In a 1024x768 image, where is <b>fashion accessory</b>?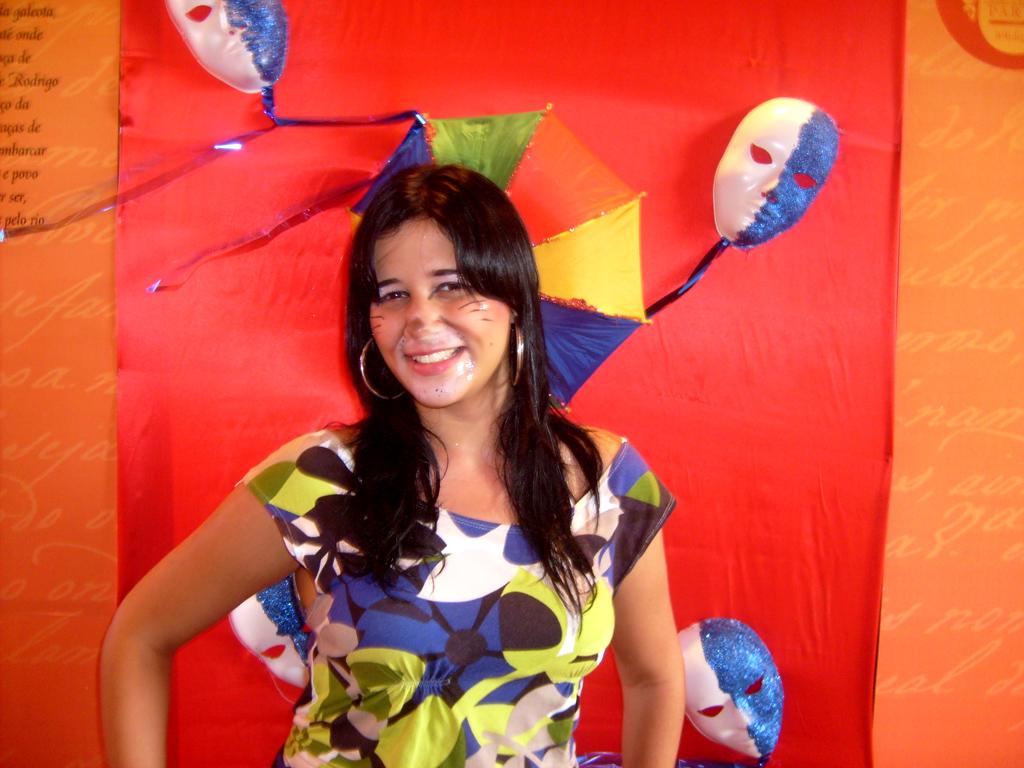
711, 99, 835, 250.
